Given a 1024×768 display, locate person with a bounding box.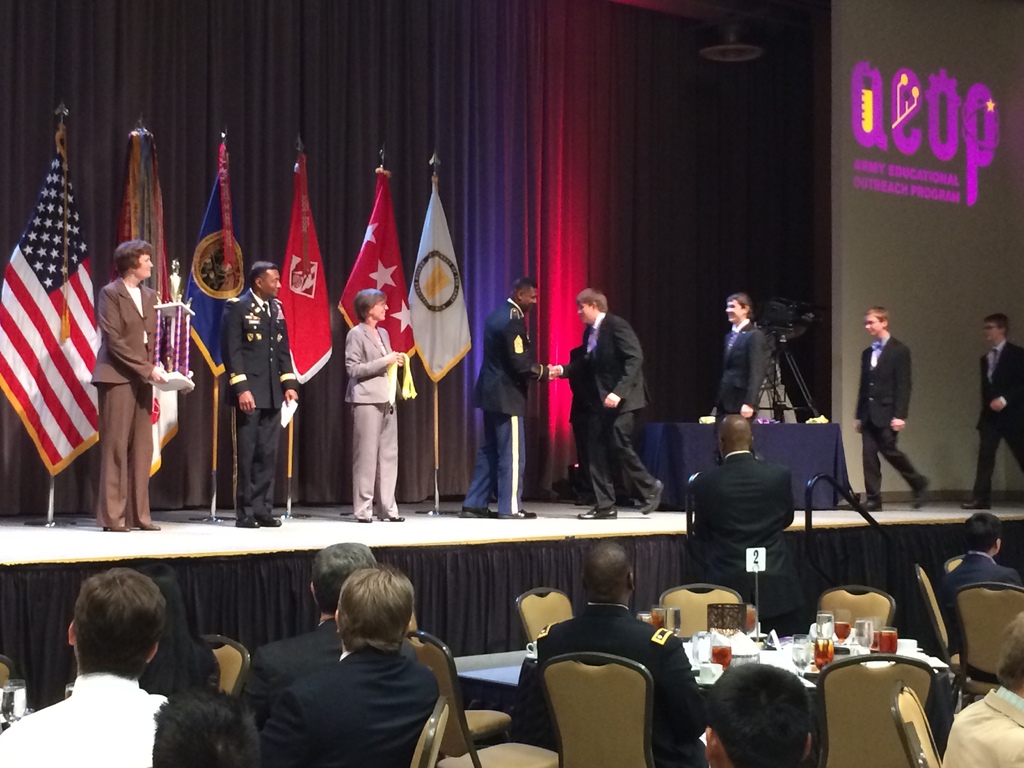
Located: crop(687, 412, 808, 636).
